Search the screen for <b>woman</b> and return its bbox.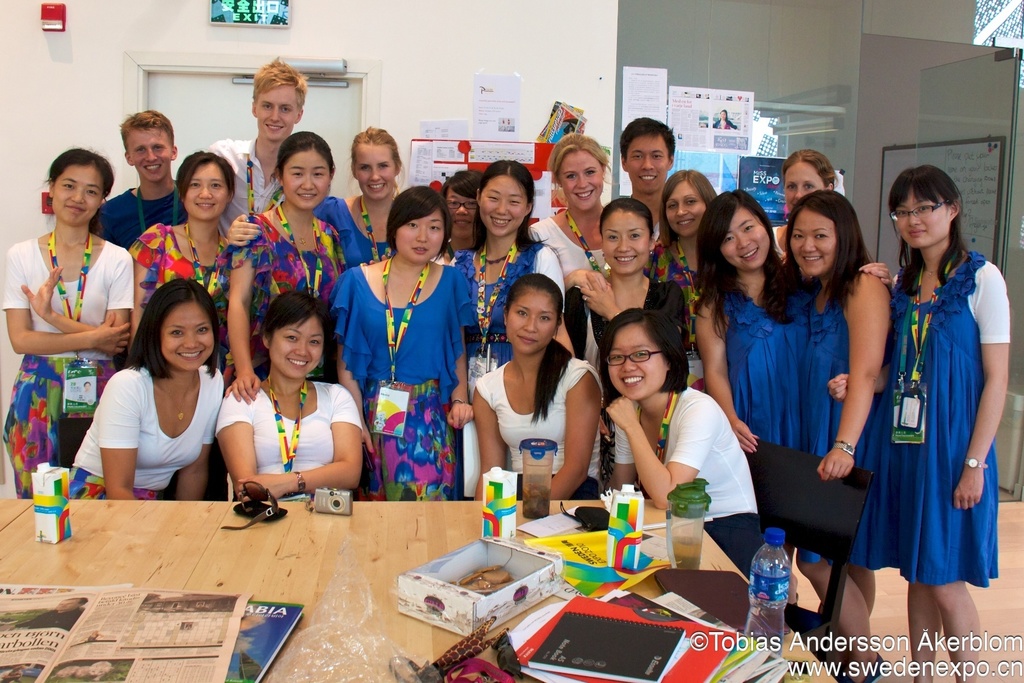
Found: [216, 291, 362, 502].
